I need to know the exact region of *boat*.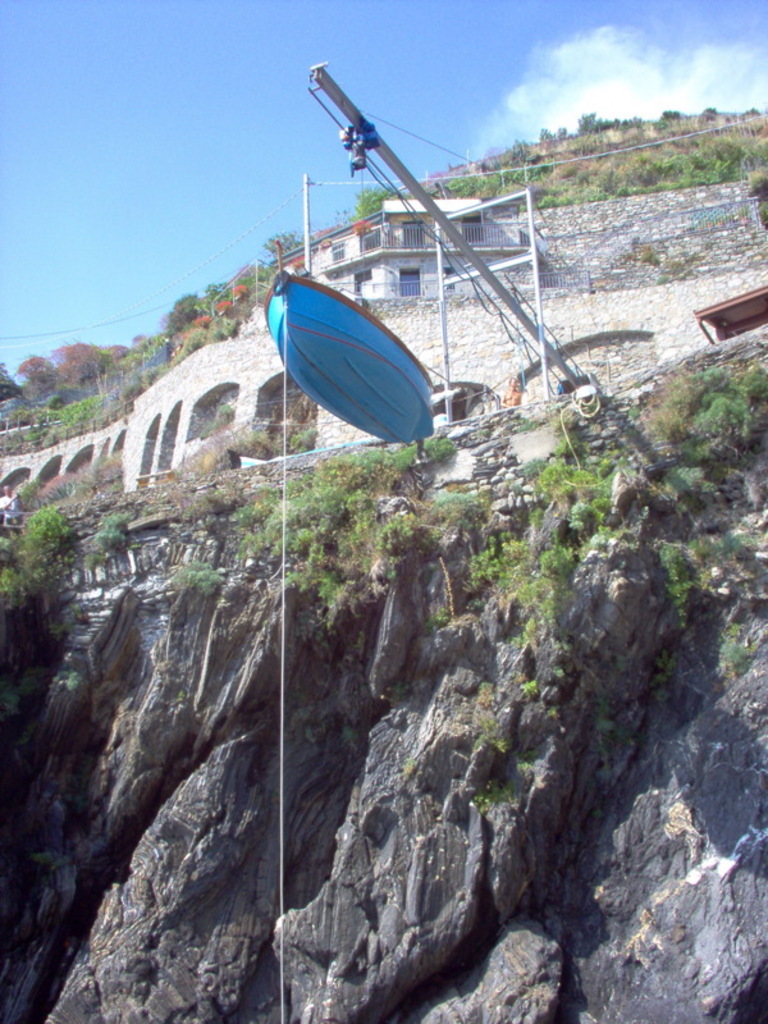
Region: crop(262, 232, 457, 439).
